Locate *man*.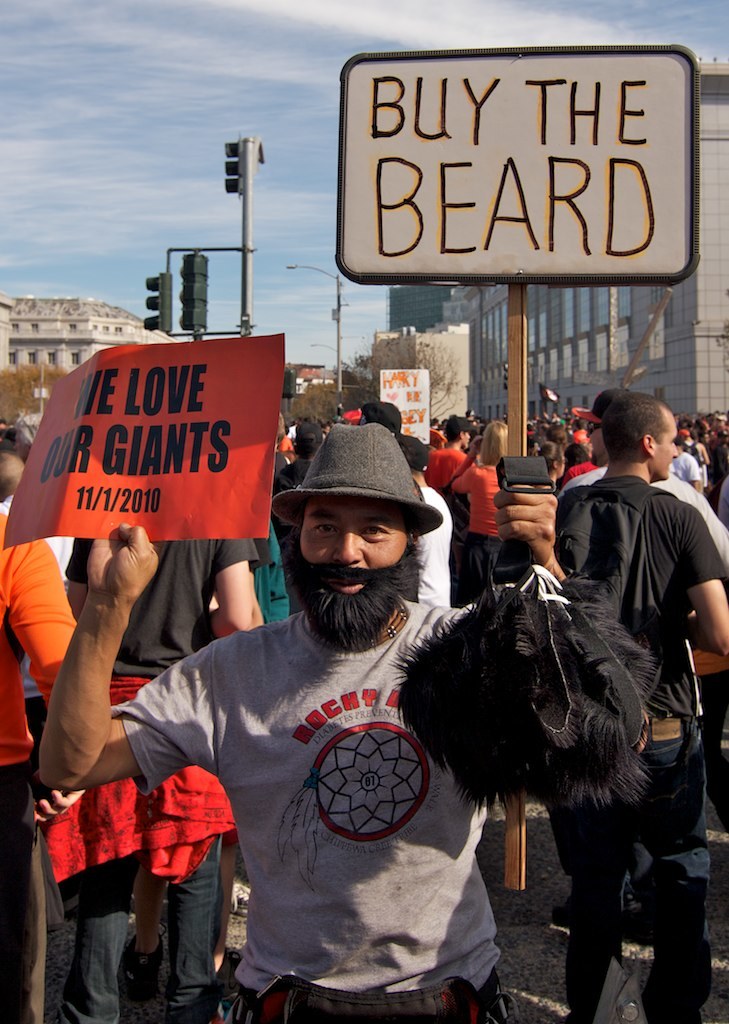
Bounding box: pyautogui.locateOnScreen(561, 393, 724, 548).
